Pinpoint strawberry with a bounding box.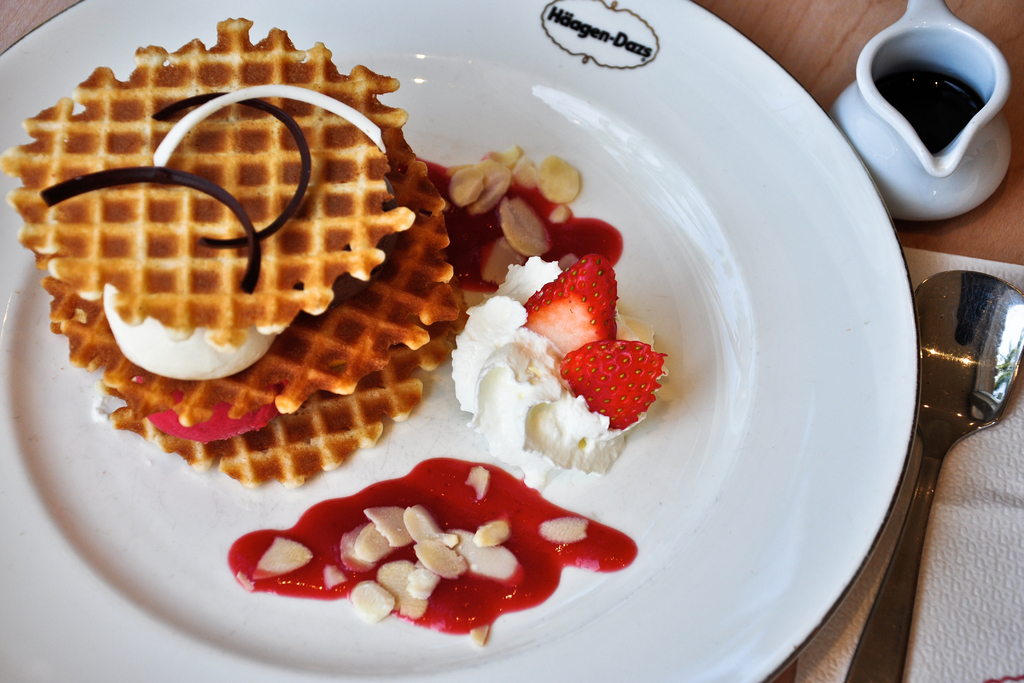
pyautogui.locateOnScreen(554, 328, 666, 432).
